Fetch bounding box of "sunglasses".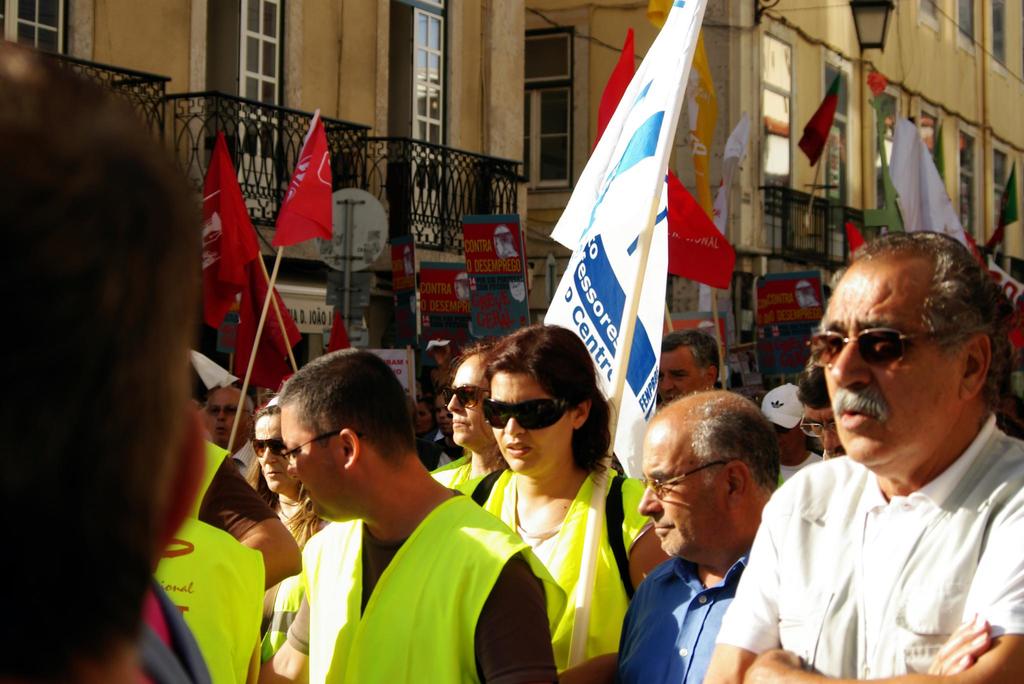
Bbox: [207,405,250,419].
